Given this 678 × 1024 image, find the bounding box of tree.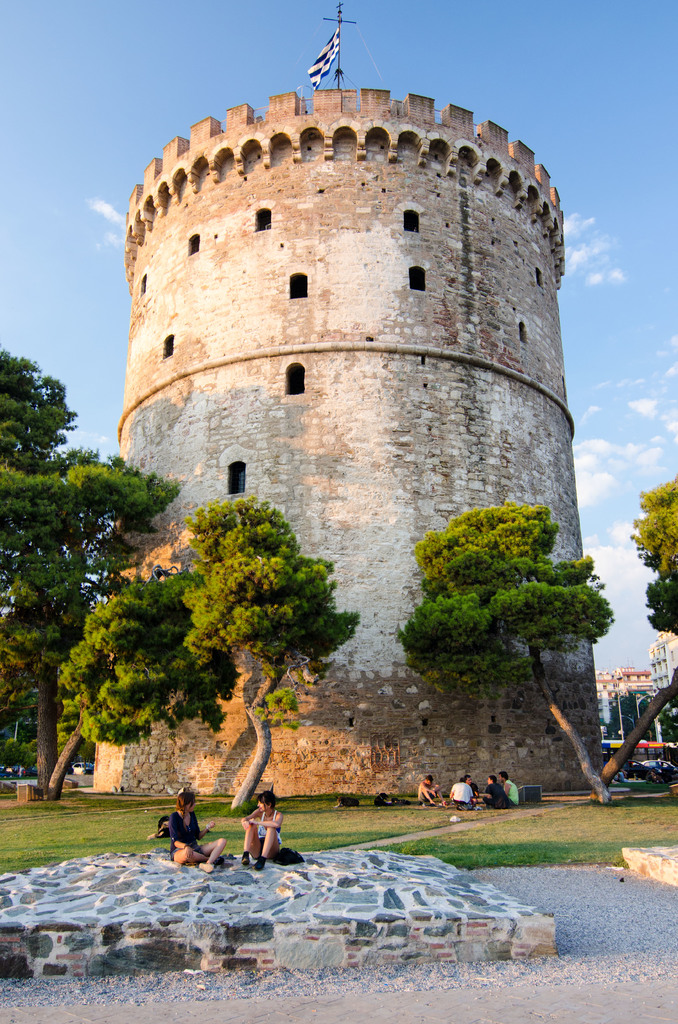
[x1=617, y1=474, x2=677, y2=652].
